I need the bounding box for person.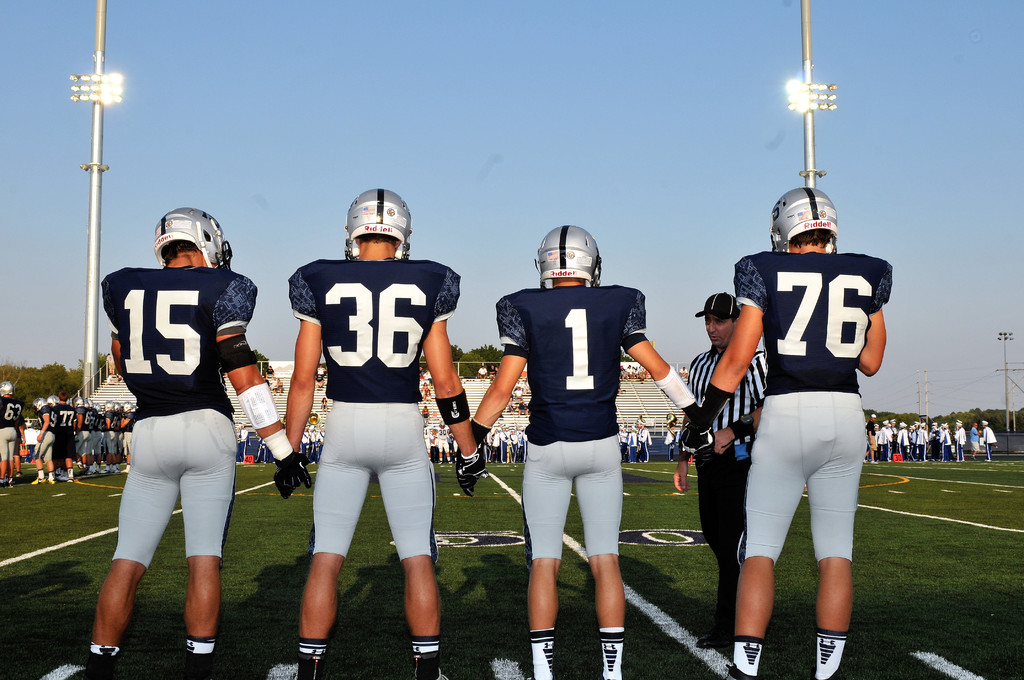
Here it is: (x1=86, y1=398, x2=100, y2=476).
